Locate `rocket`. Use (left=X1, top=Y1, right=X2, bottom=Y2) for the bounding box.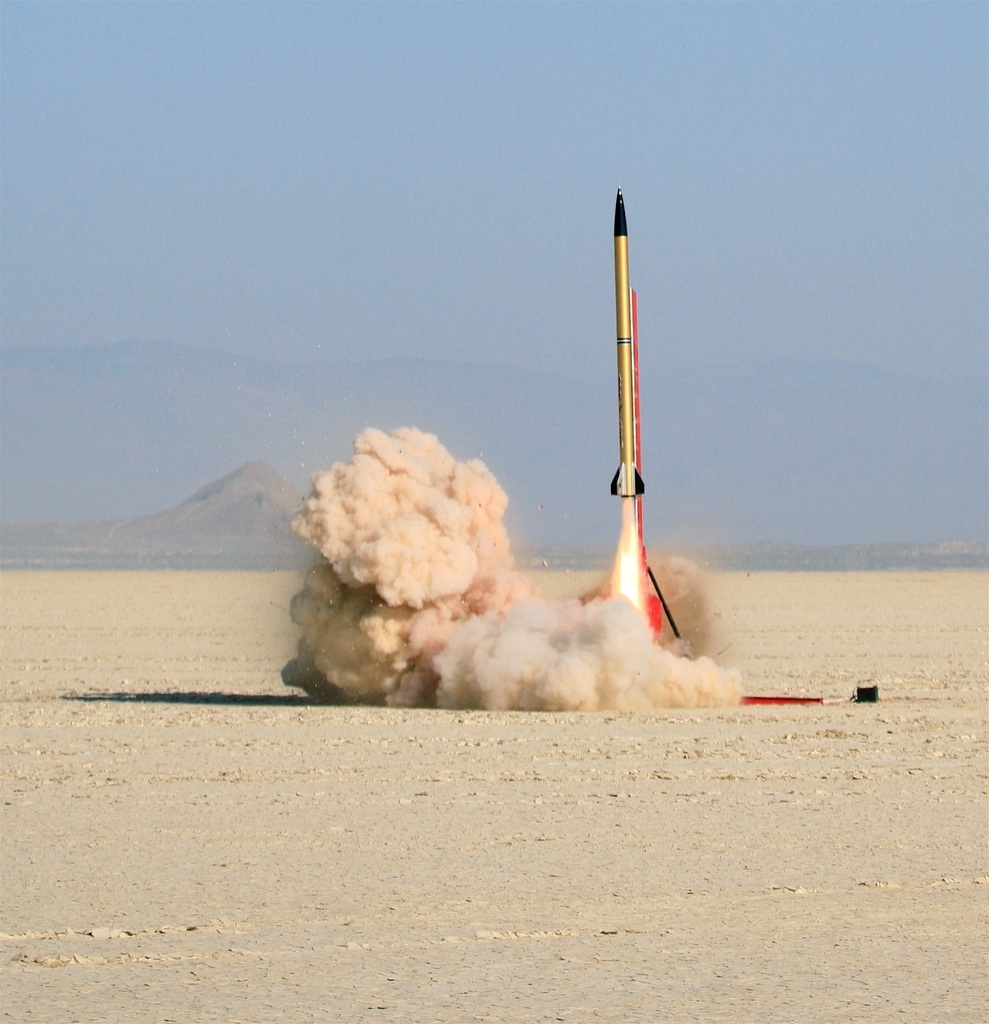
(left=521, top=197, right=686, bottom=621).
